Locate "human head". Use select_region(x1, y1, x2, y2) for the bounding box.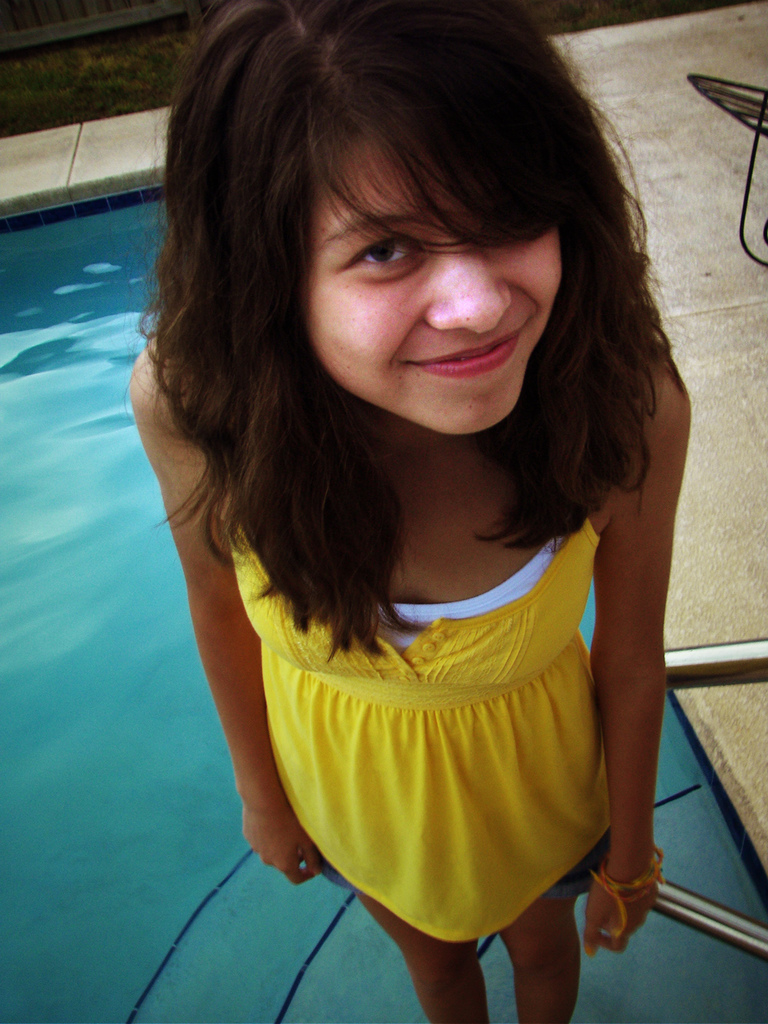
select_region(177, 24, 630, 456).
